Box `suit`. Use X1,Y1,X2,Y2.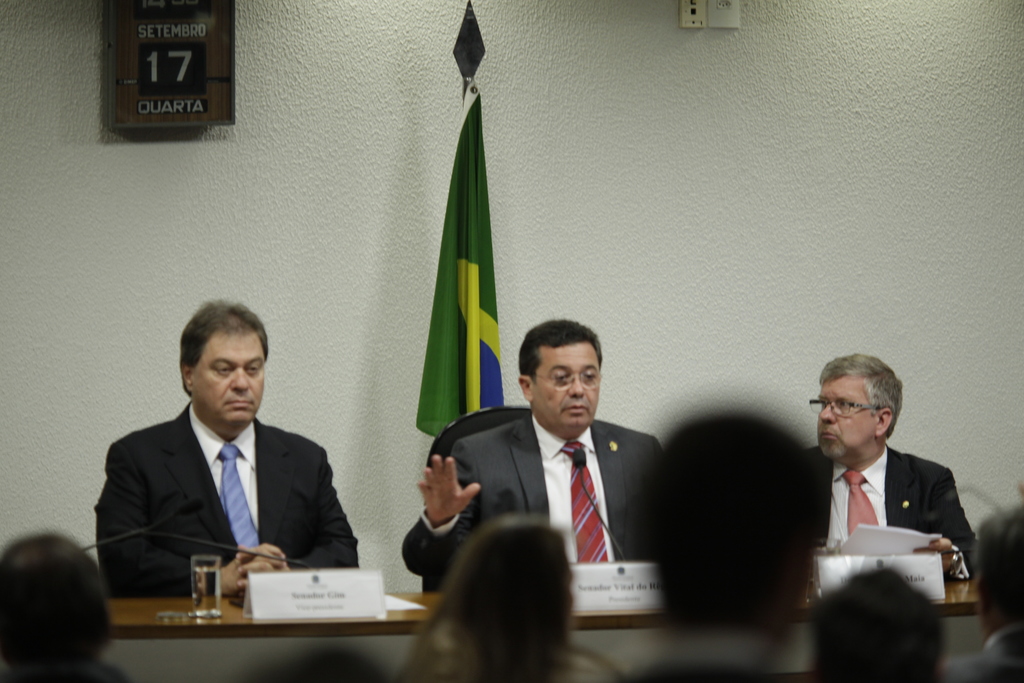
100,350,348,602.
